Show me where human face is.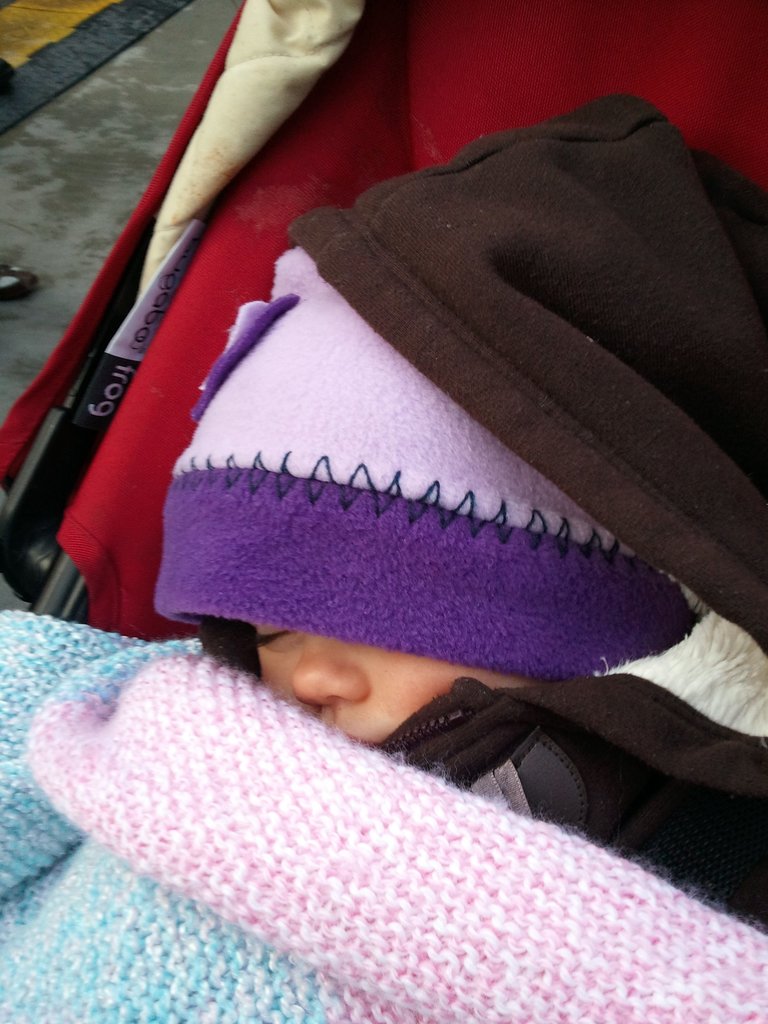
human face is at [244,624,544,744].
